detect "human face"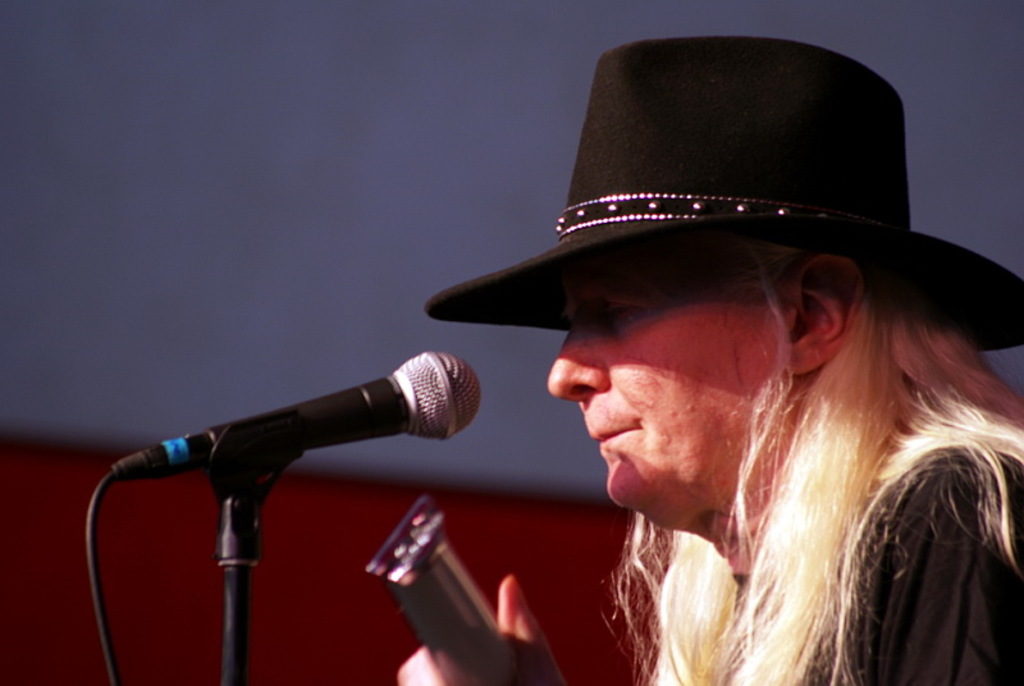
box=[545, 233, 796, 532]
